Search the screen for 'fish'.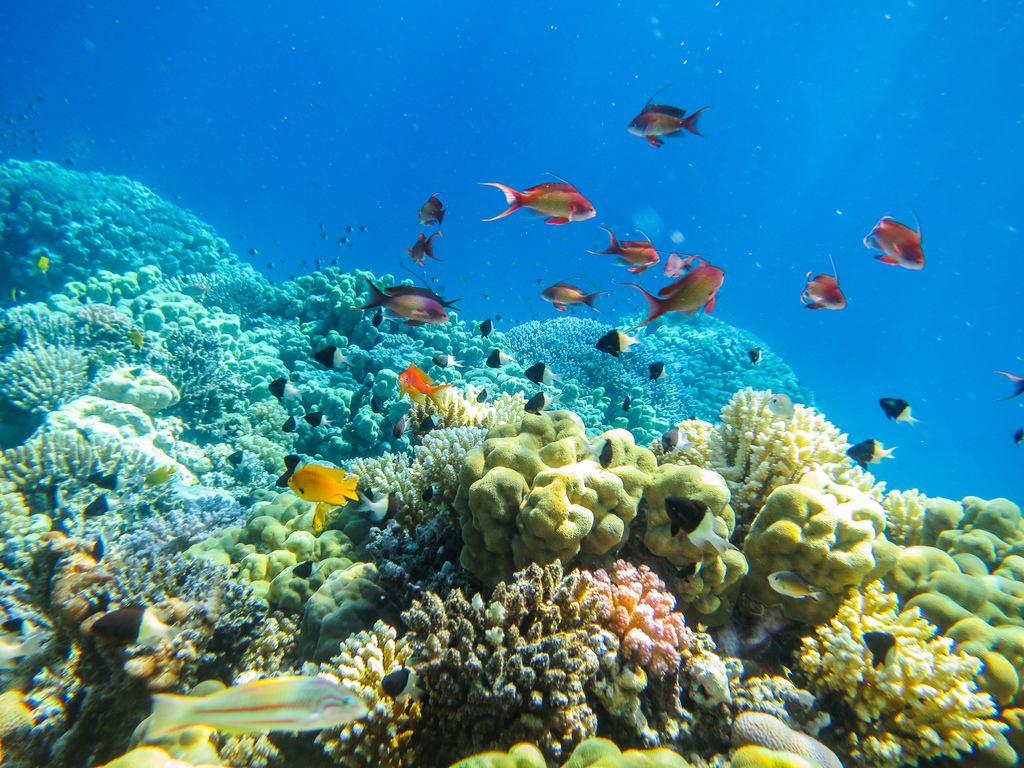
Found at [left=620, top=252, right=726, bottom=332].
